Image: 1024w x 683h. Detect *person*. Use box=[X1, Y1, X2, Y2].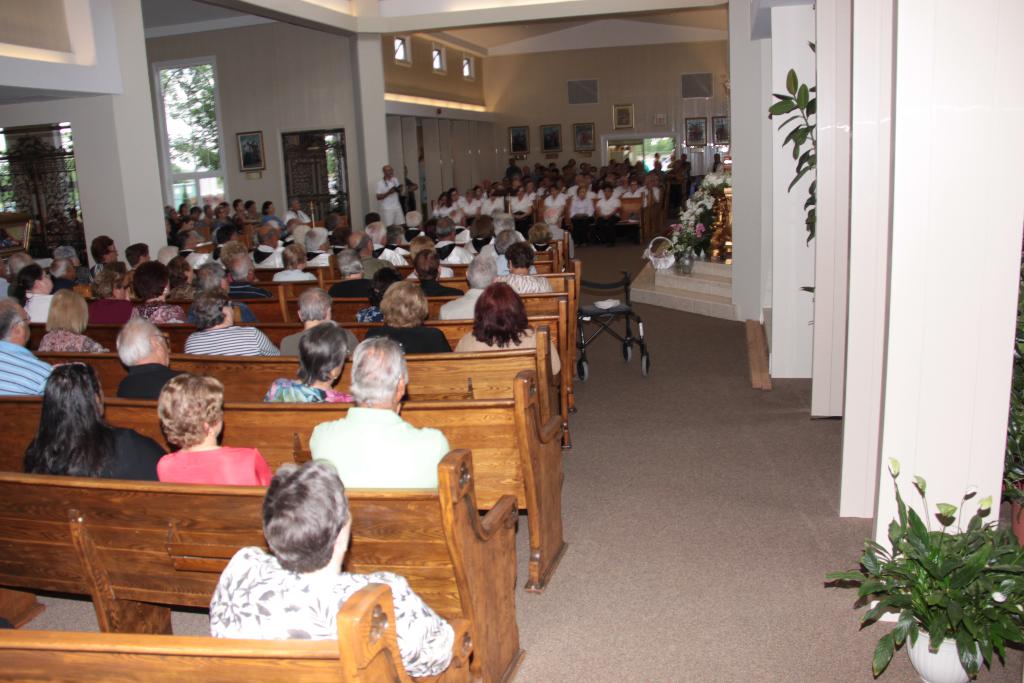
box=[652, 152, 665, 170].
